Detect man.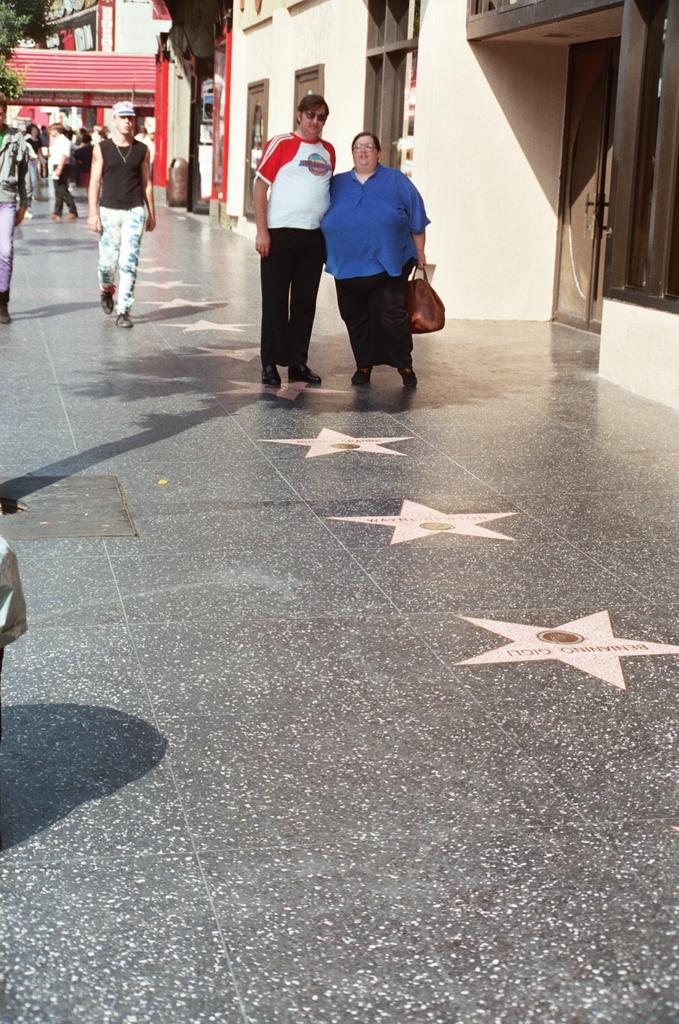
Detected at crop(248, 105, 340, 386).
